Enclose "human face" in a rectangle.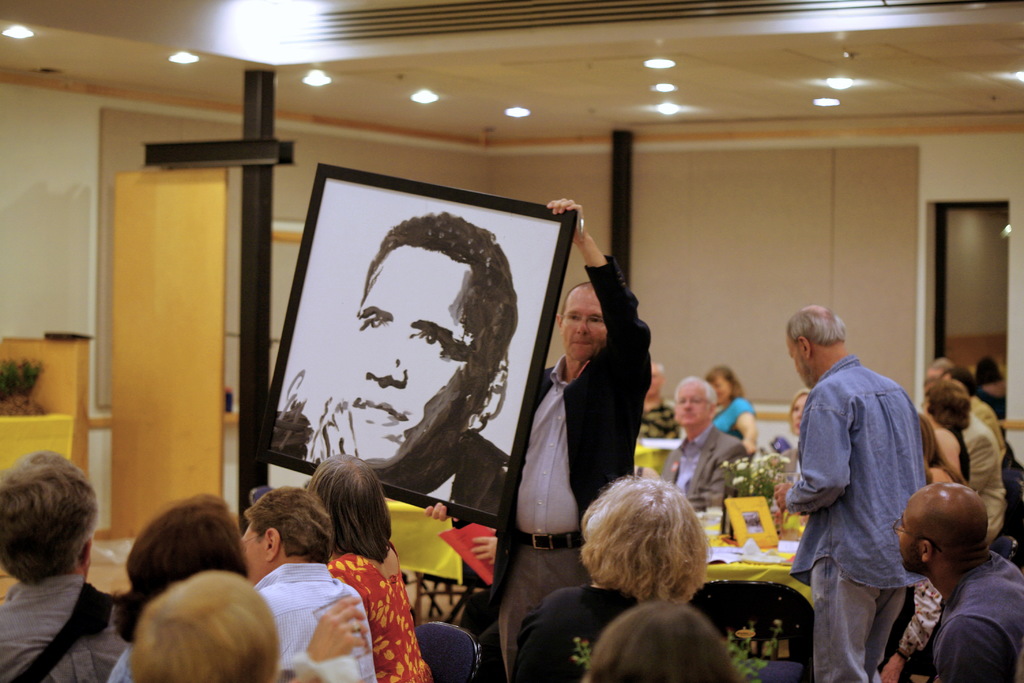
bbox(557, 291, 607, 359).
